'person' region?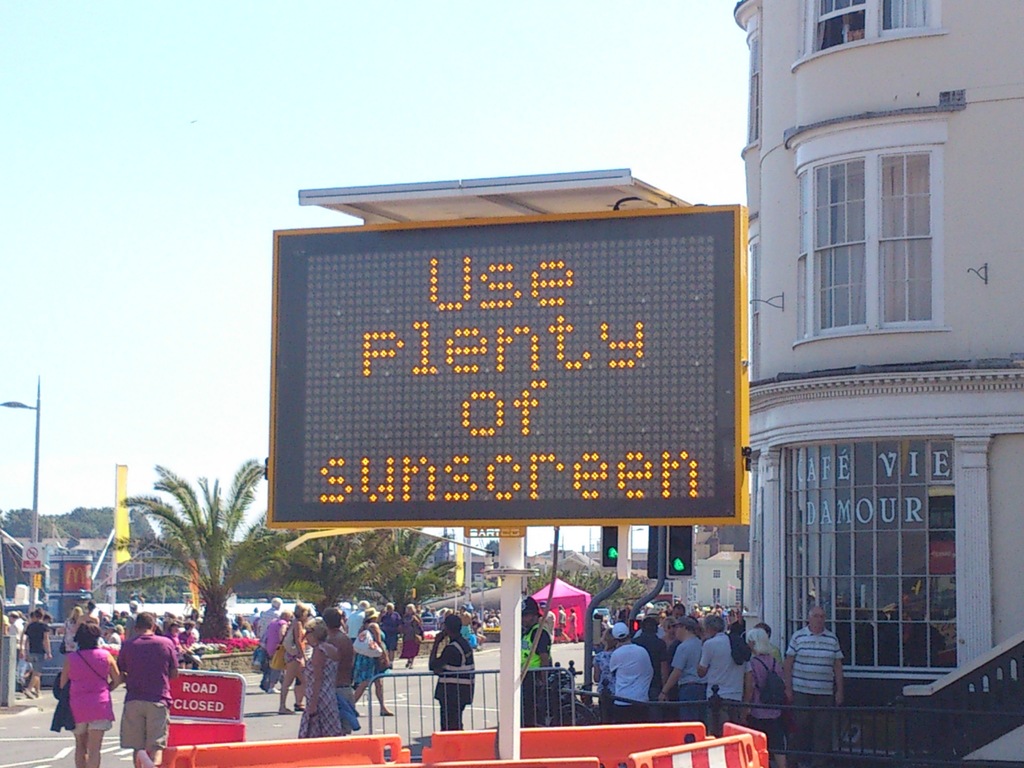
{"x1": 392, "y1": 597, "x2": 415, "y2": 667}
